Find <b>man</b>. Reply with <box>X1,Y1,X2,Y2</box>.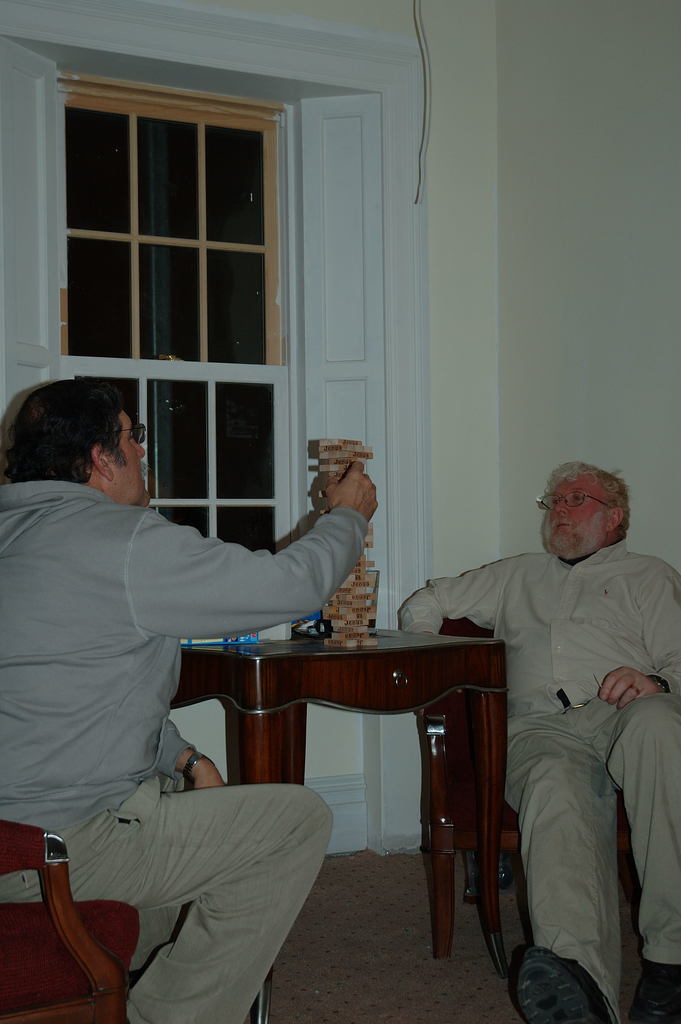
<box>0,381,376,1023</box>.
